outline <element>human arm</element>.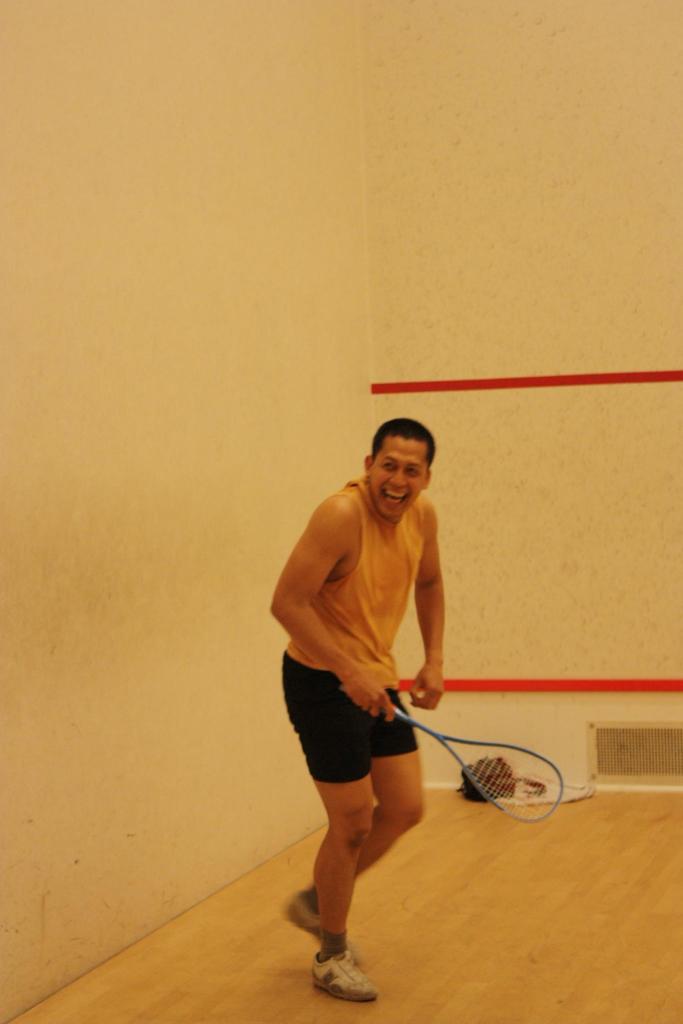
Outline: [271,499,395,726].
